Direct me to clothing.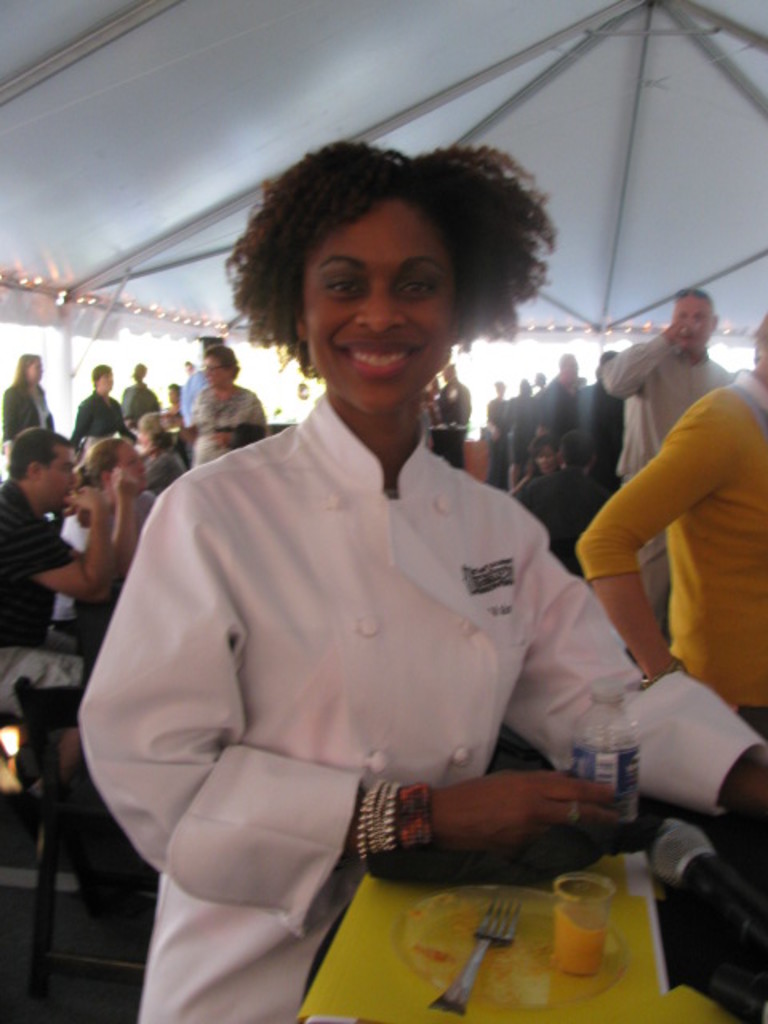
Direction: rect(576, 365, 766, 731).
